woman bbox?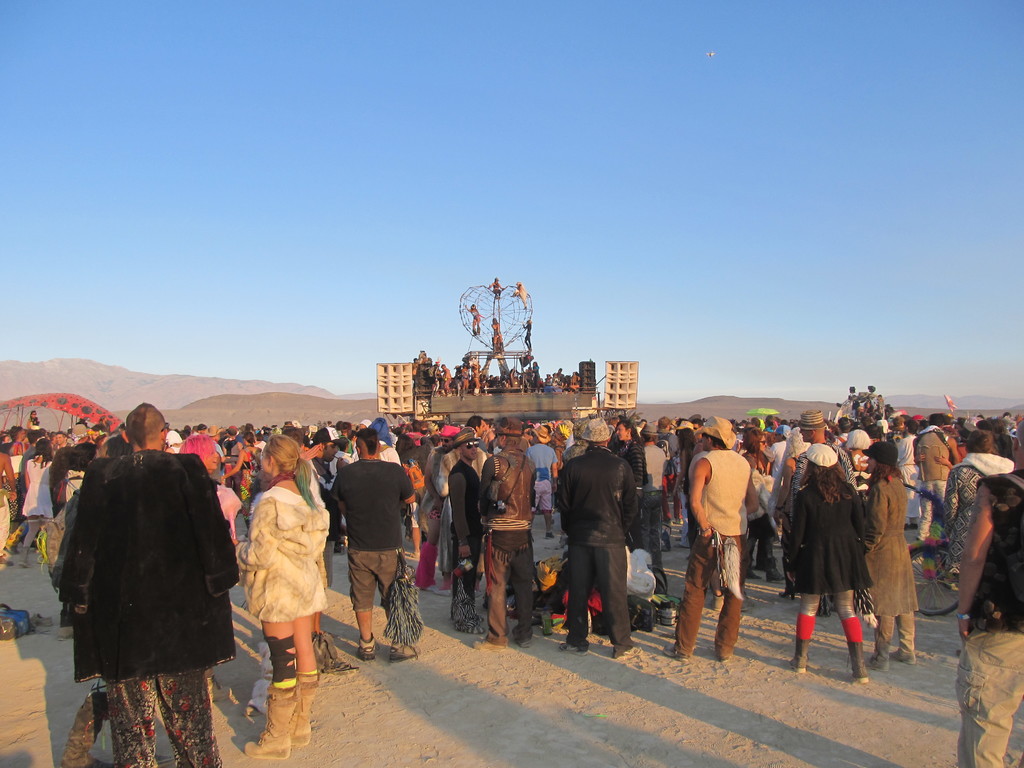
[527,361,542,394]
